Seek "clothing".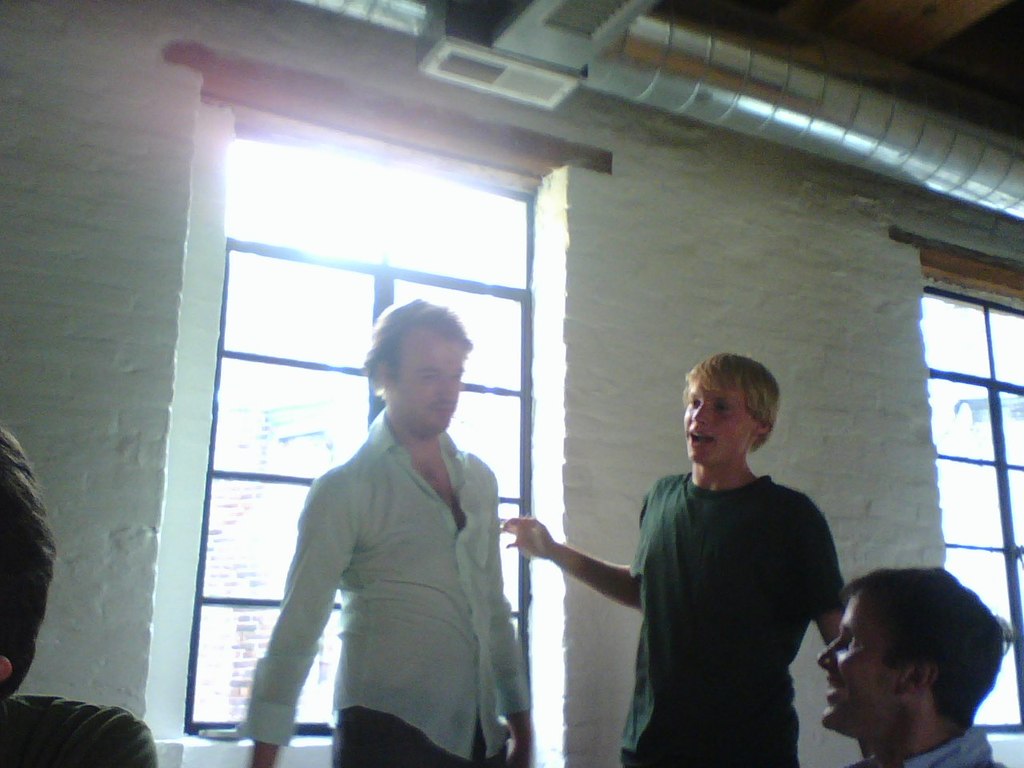
238/406/530/766.
